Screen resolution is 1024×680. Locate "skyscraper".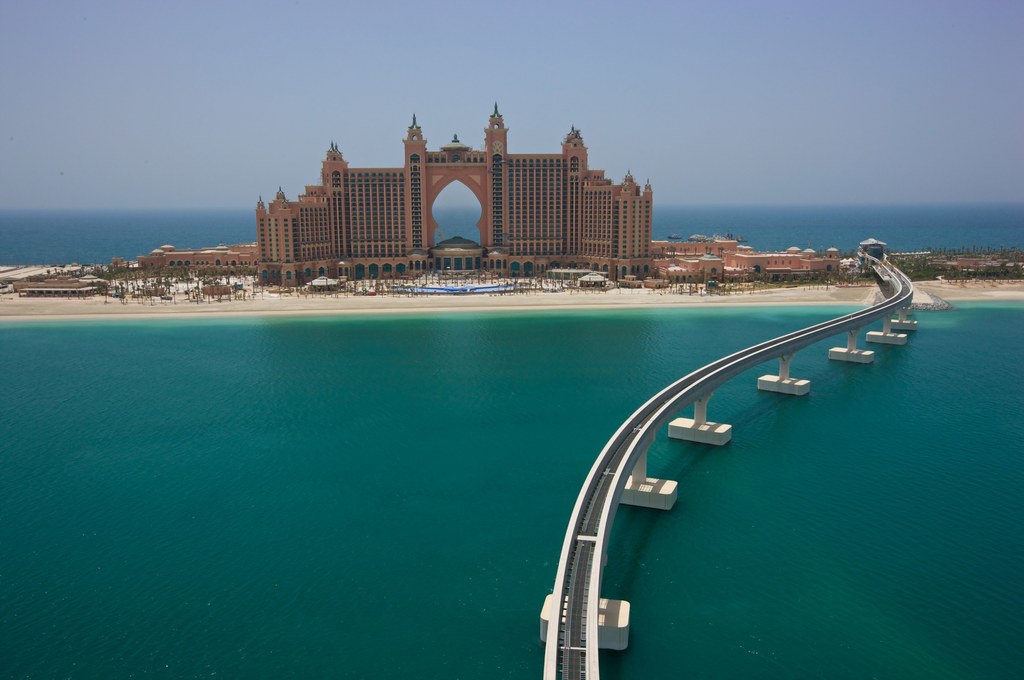
[244, 93, 653, 293].
